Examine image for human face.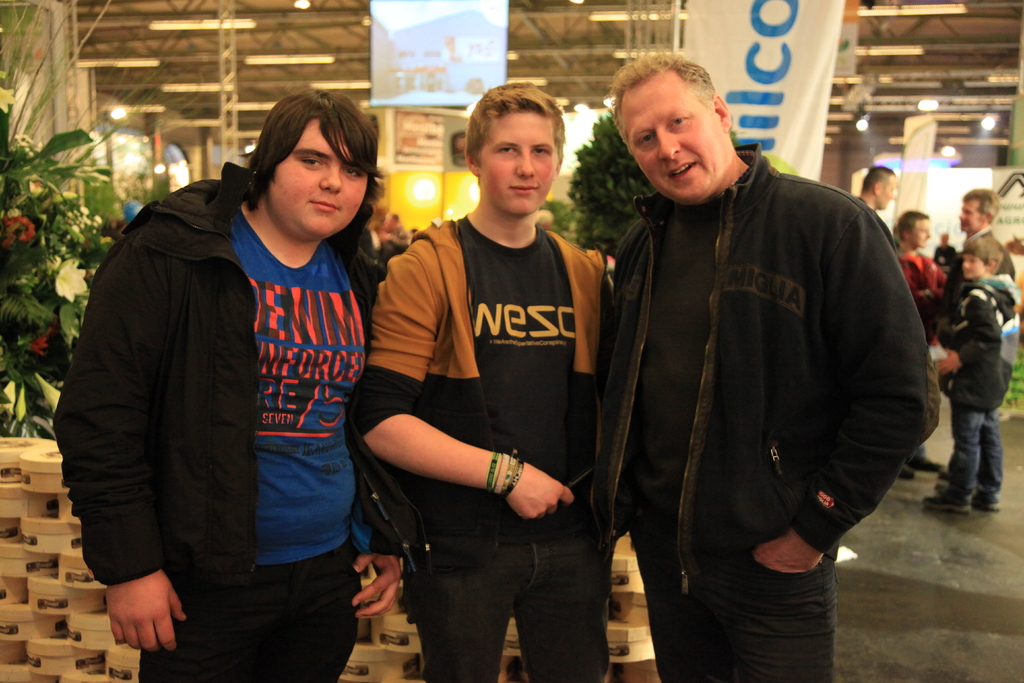
Examination result: <region>268, 120, 369, 238</region>.
